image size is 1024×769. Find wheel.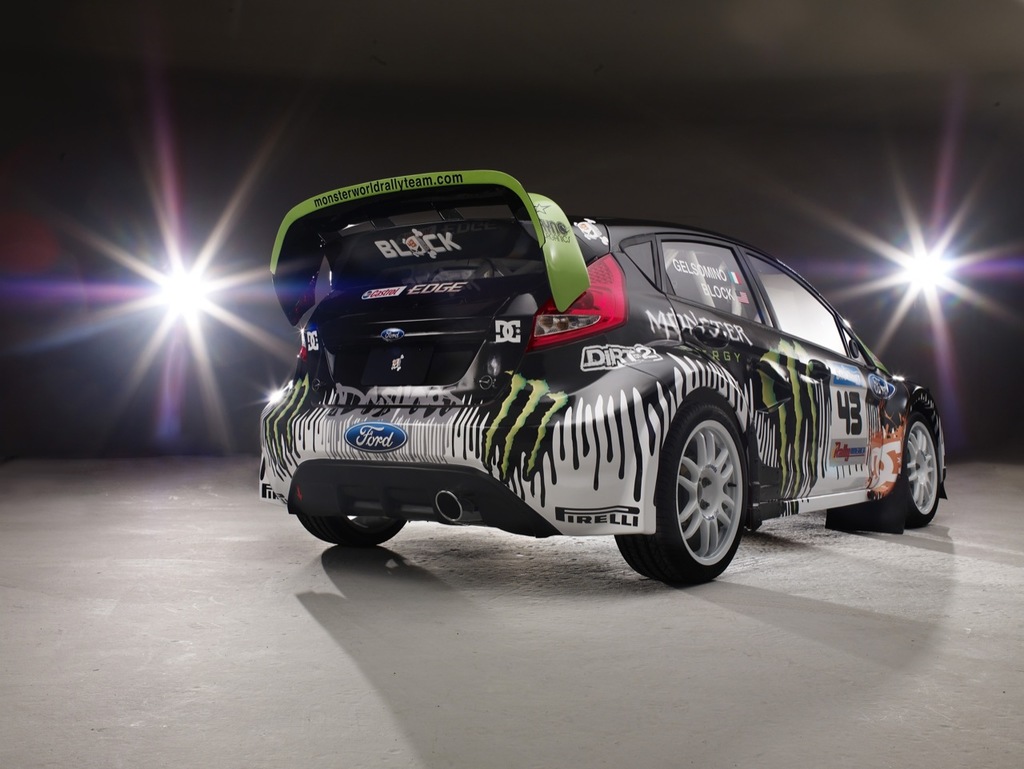
<bbox>290, 507, 397, 549</bbox>.
